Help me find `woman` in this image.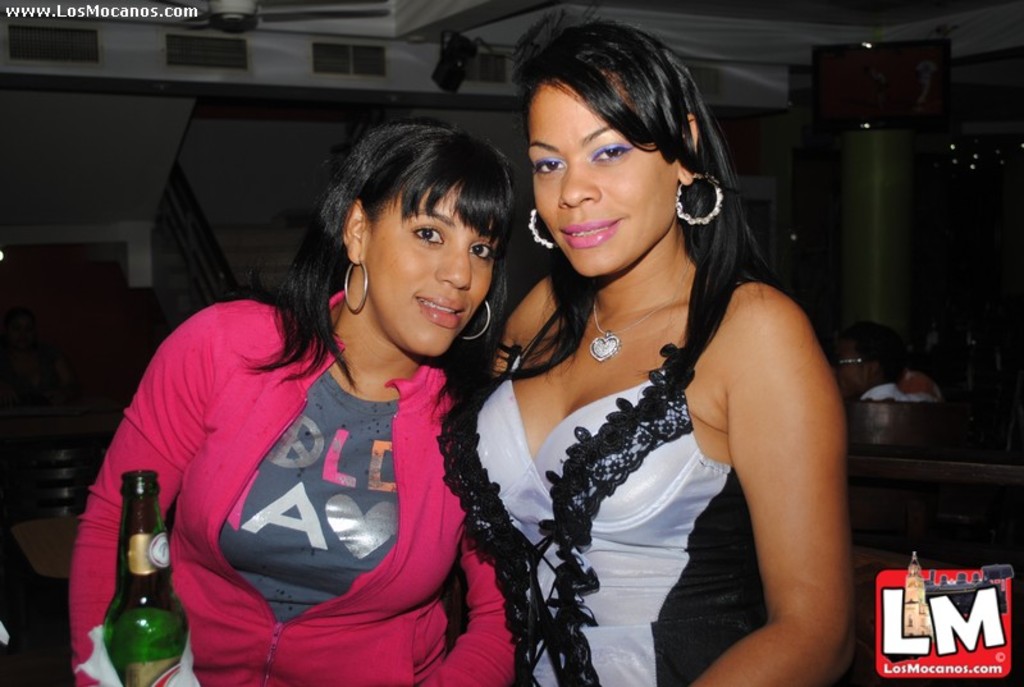
Found it: left=430, top=41, right=861, bottom=686.
